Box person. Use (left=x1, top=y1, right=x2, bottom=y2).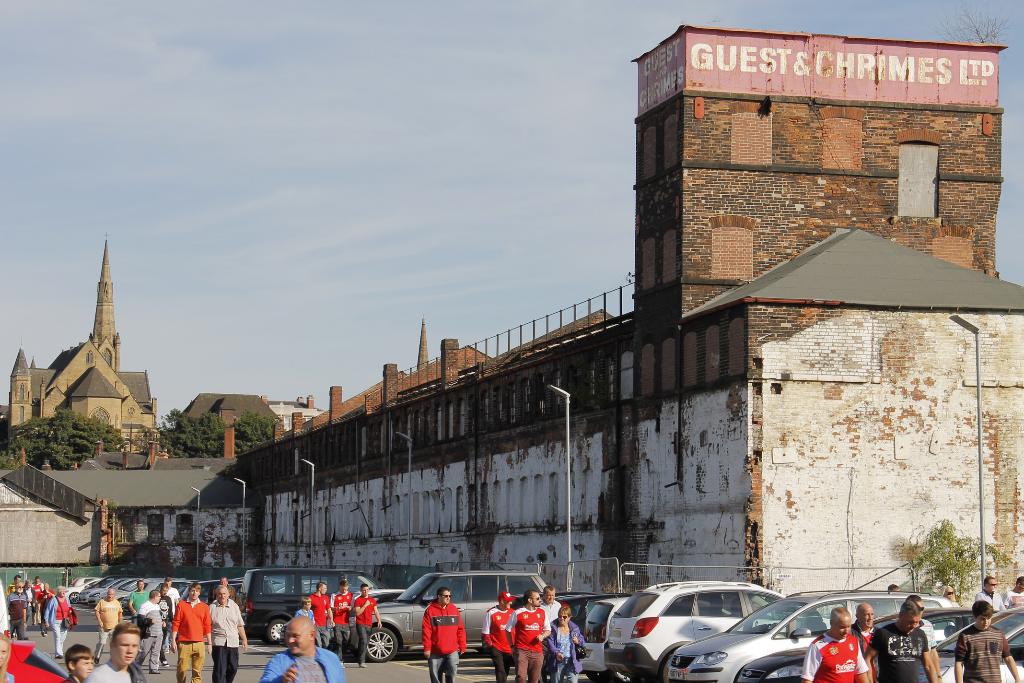
(left=1005, top=577, right=1023, bottom=613).
